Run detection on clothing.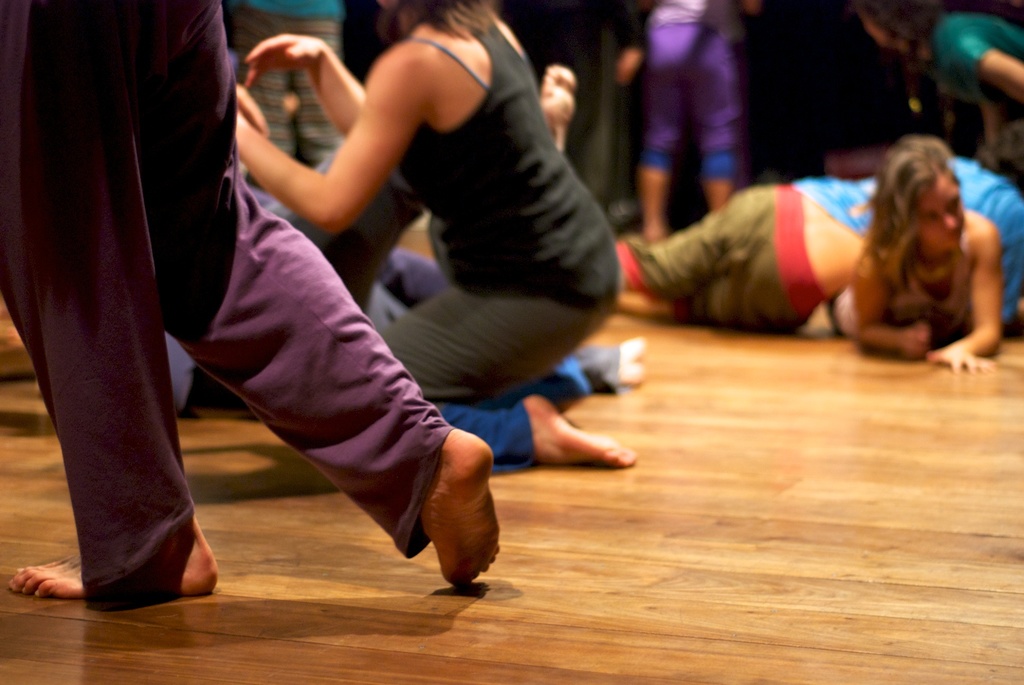
Result: {"x1": 368, "y1": 0, "x2": 627, "y2": 471}.
